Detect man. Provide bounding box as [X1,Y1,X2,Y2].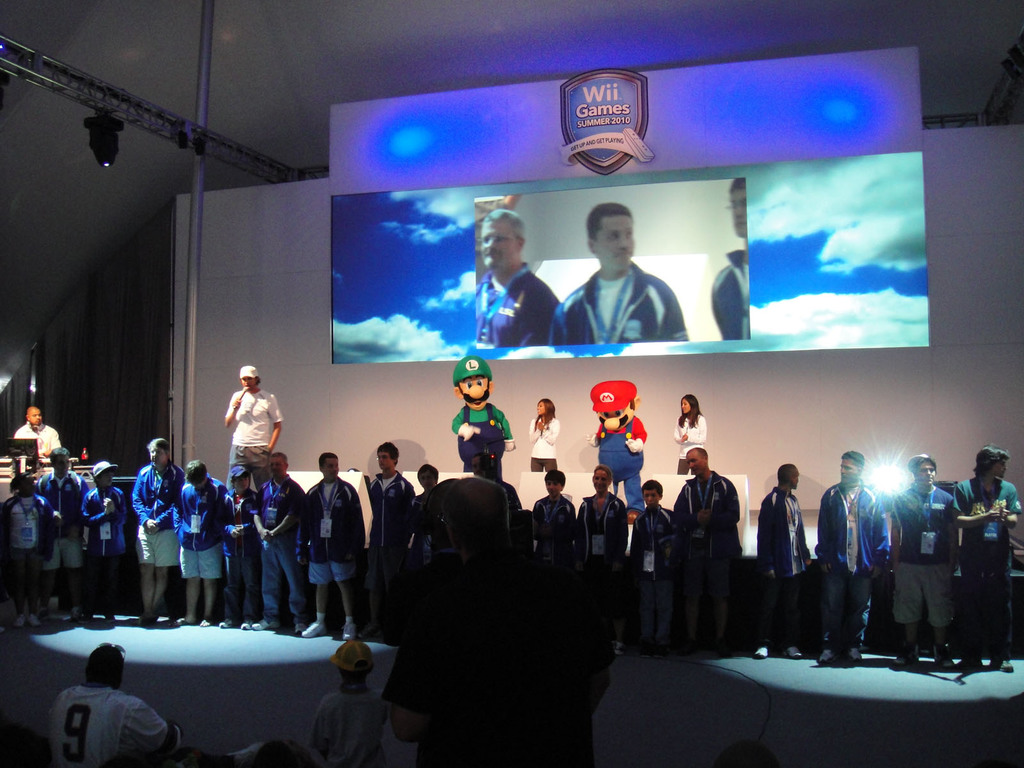
[221,363,286,491].
